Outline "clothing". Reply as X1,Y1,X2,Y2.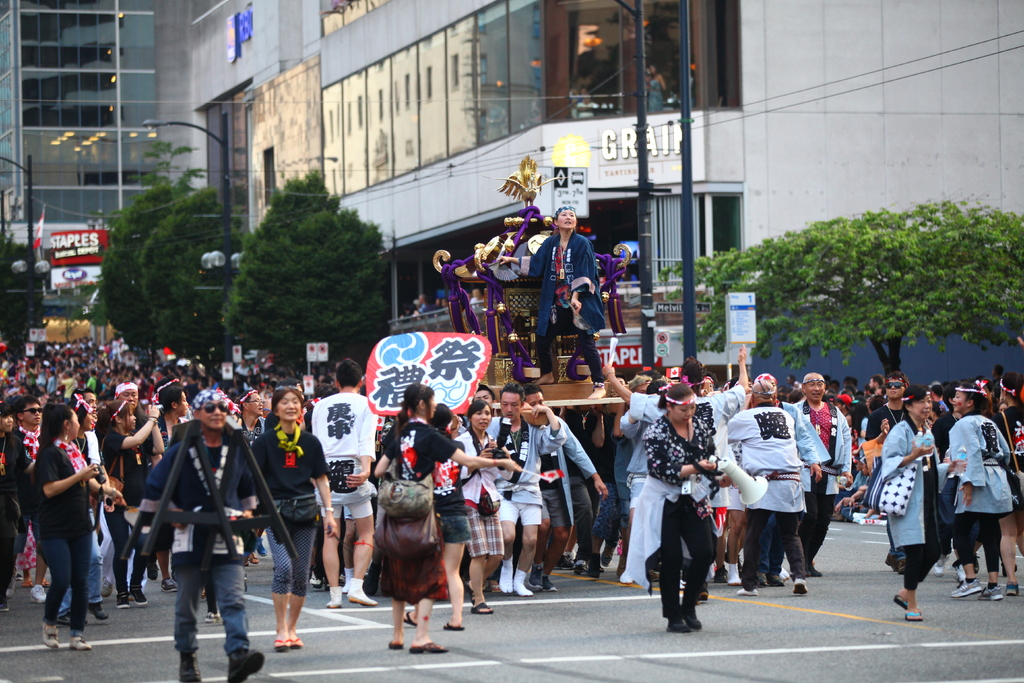
17,407,108,622.
